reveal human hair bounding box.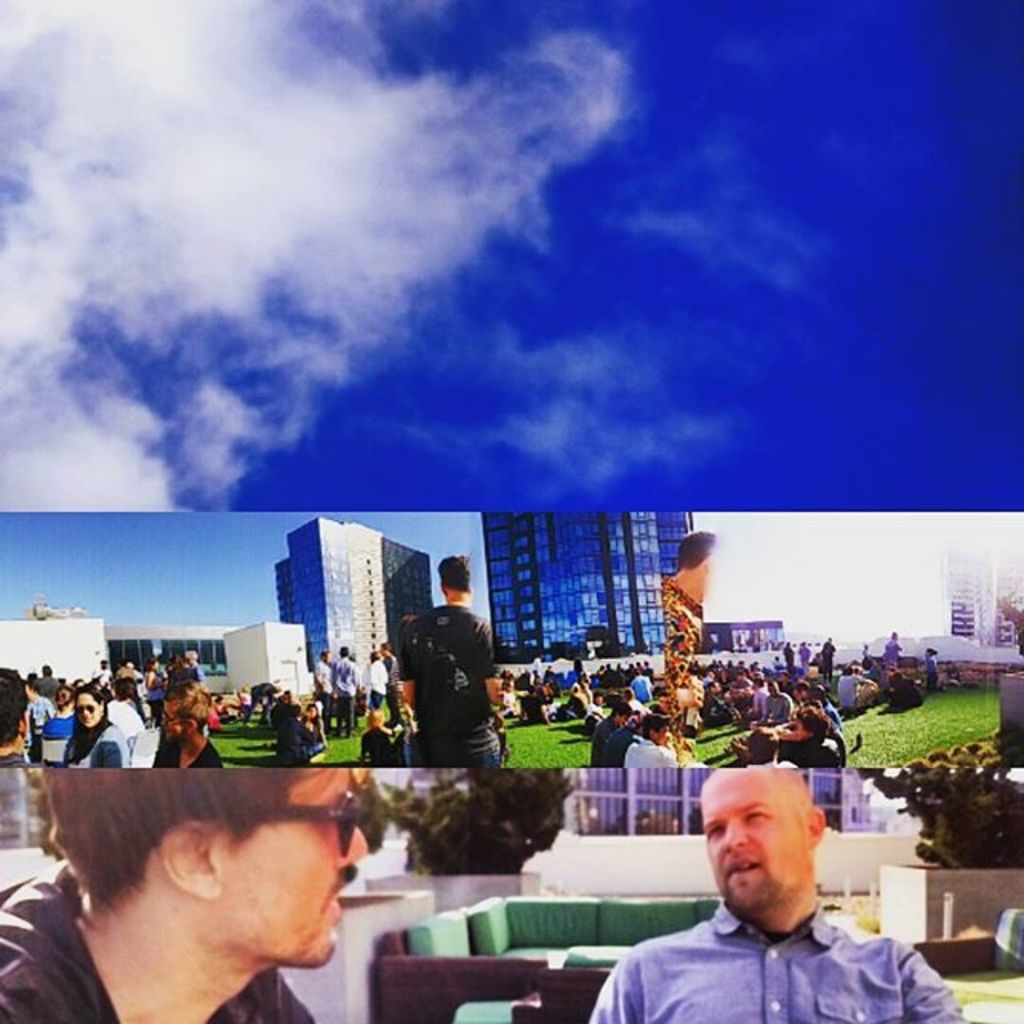
Revealed: crop(45, 762, 334, 930).
